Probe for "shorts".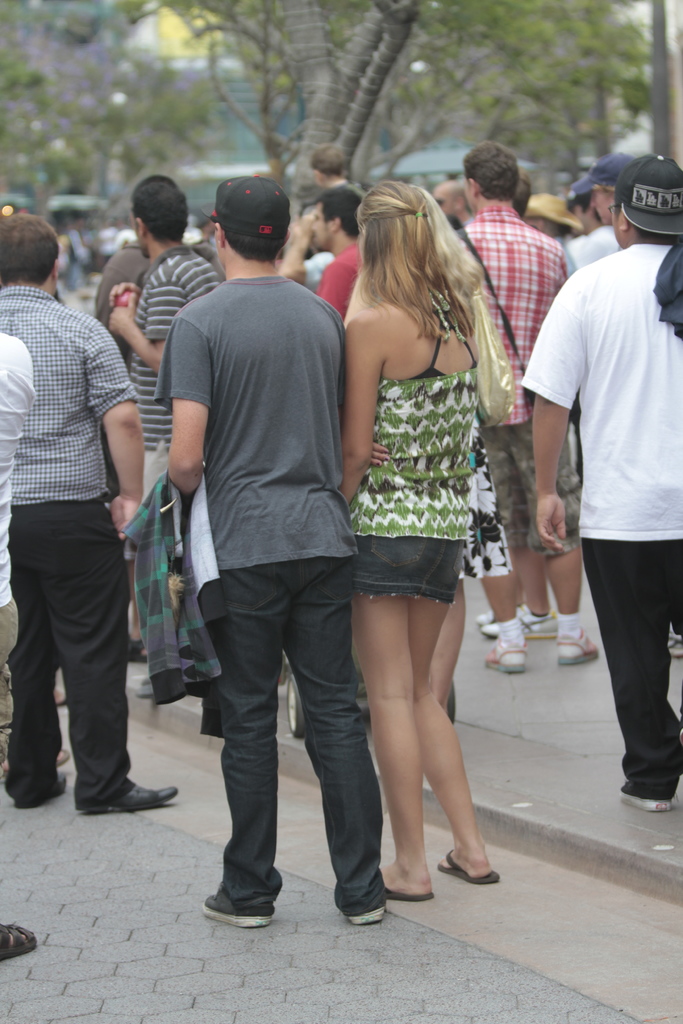
Probe result: x1=482, y1=410, x2=579, y2=559.
